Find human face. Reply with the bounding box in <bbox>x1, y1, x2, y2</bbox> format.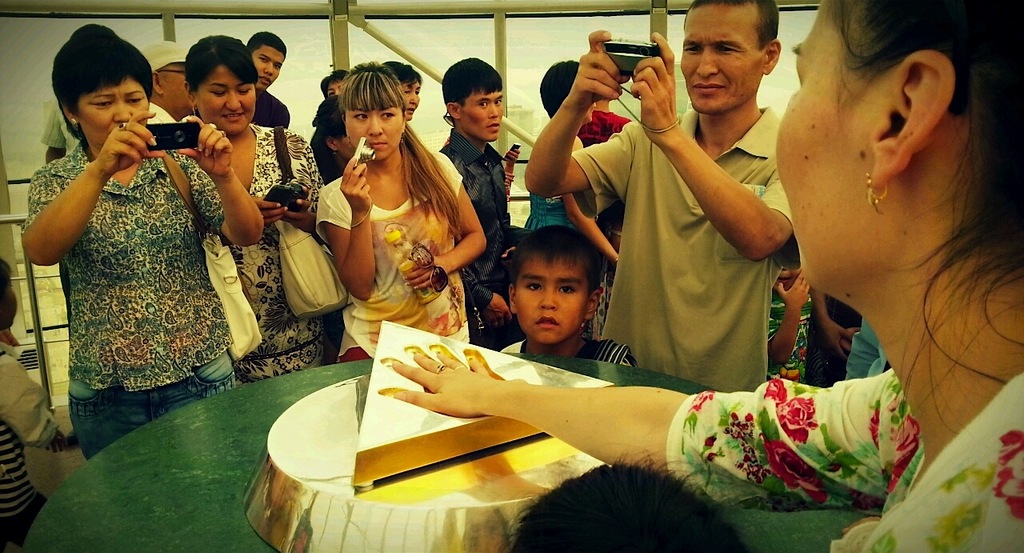
<bbox>778, 6, 841, 279</bbox>.
